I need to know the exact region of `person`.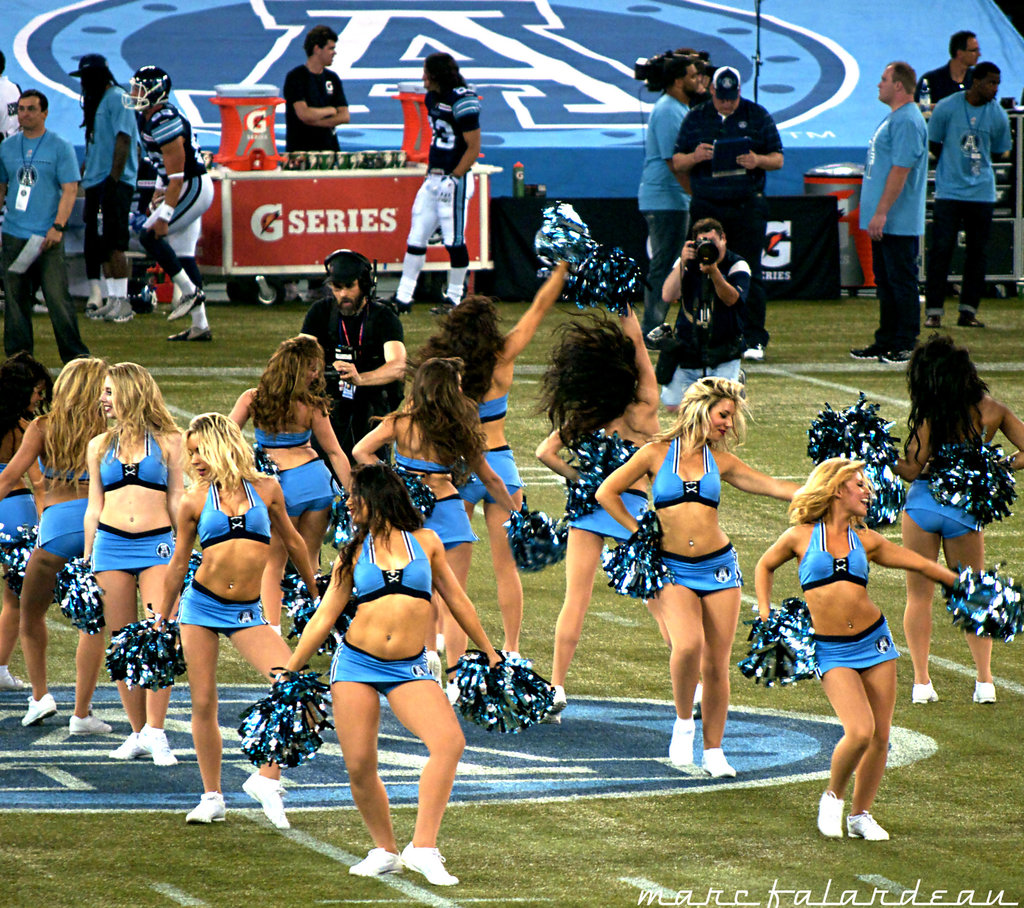
Region: locate(388, 49, 482, 306).
